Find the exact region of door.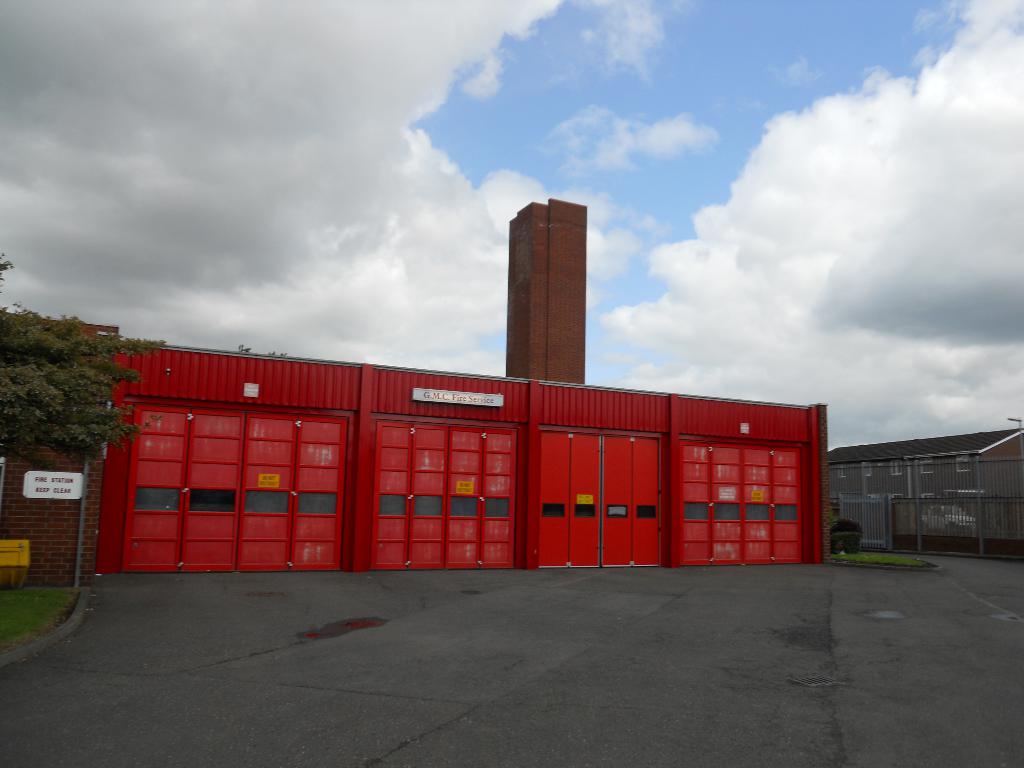
Exact region: 536/433/604/569.
